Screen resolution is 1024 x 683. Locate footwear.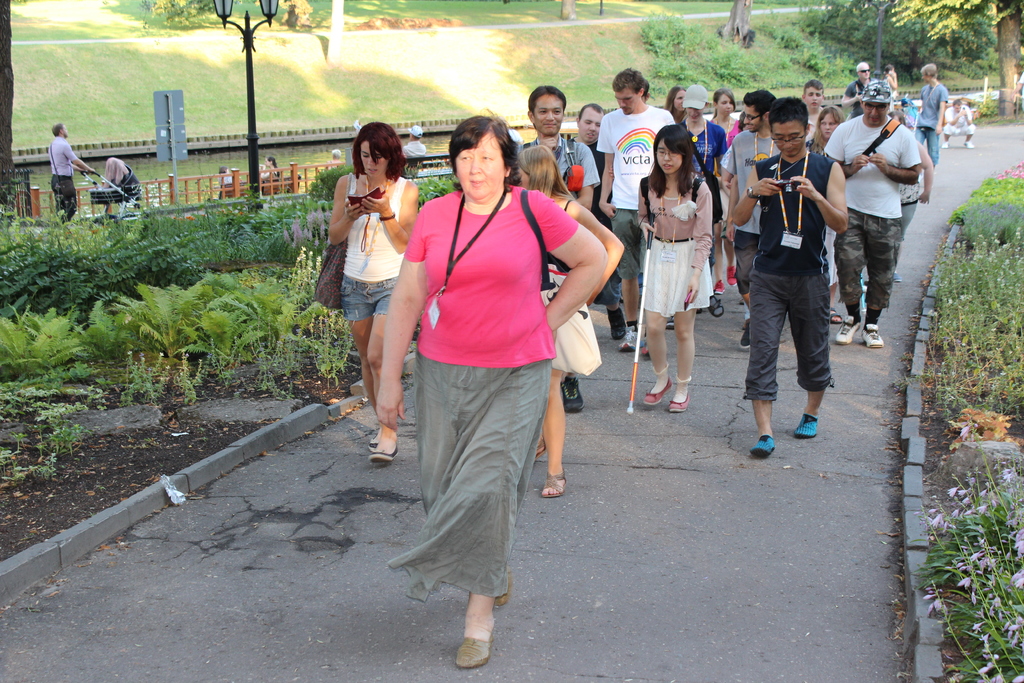
728/263/735/284.
